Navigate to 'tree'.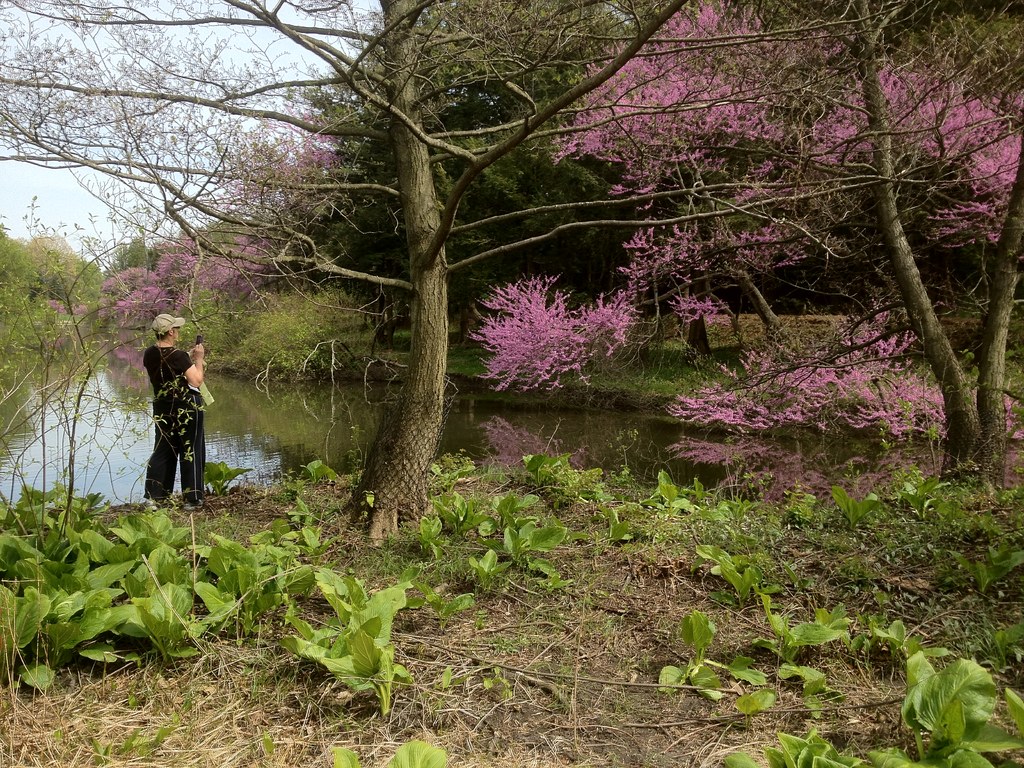
Navigation target: 478, 211, 737, 401.
